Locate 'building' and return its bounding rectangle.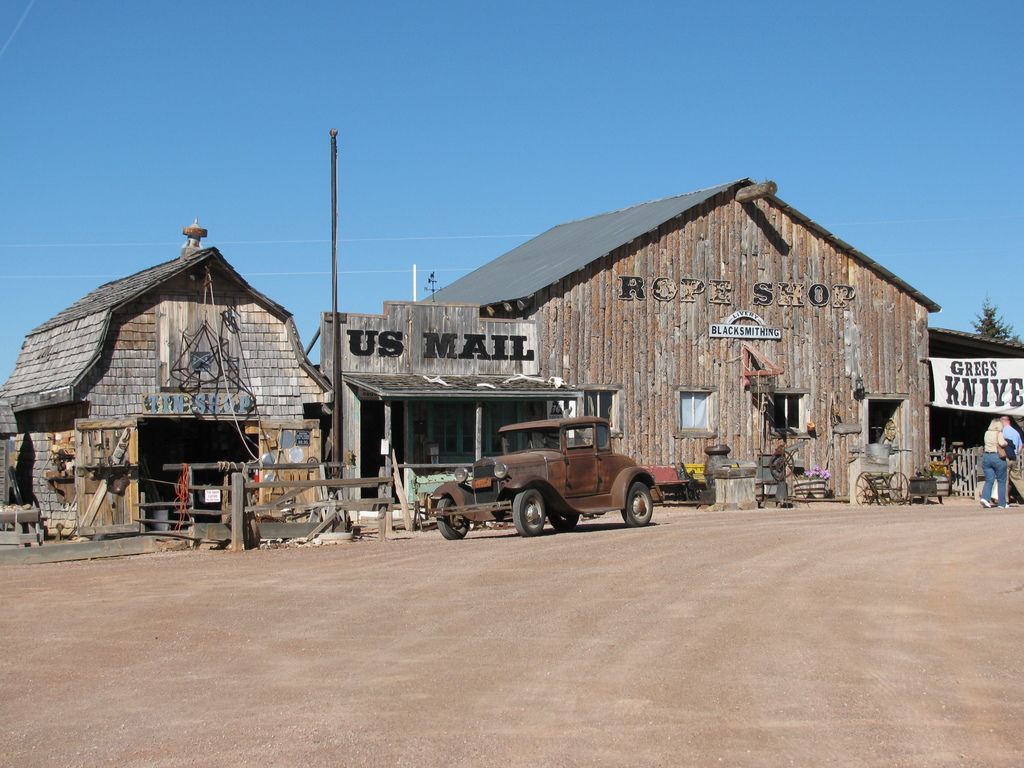
box(4, 224, 334, 554).
